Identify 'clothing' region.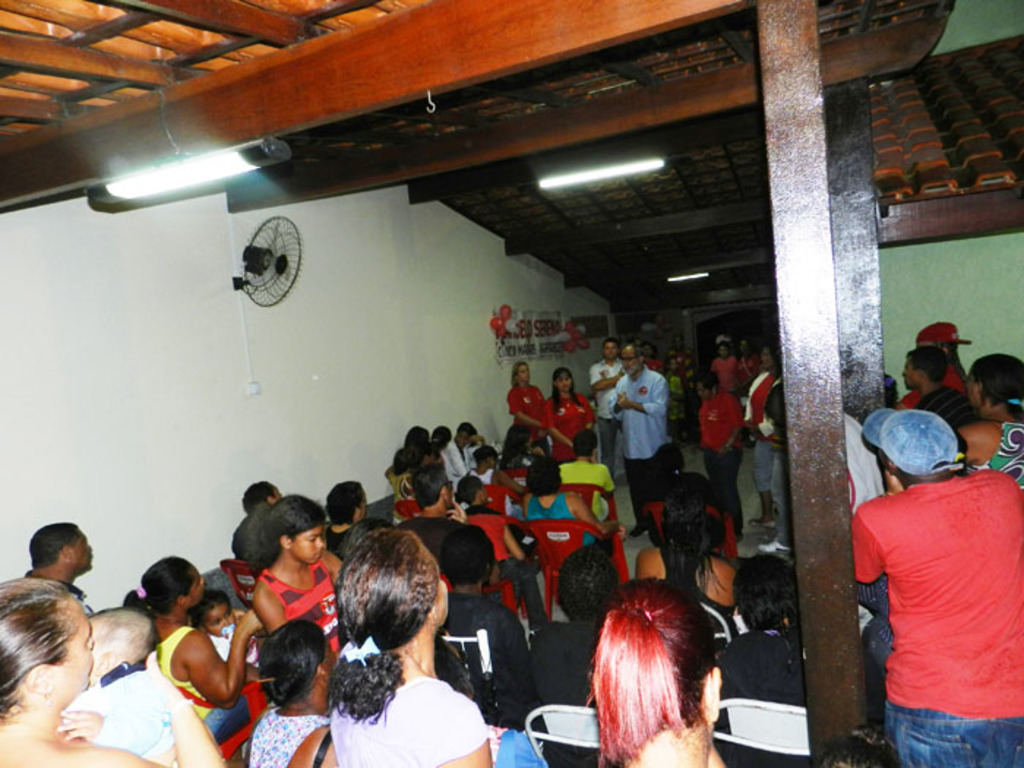
Region: (607,360,673,525).
